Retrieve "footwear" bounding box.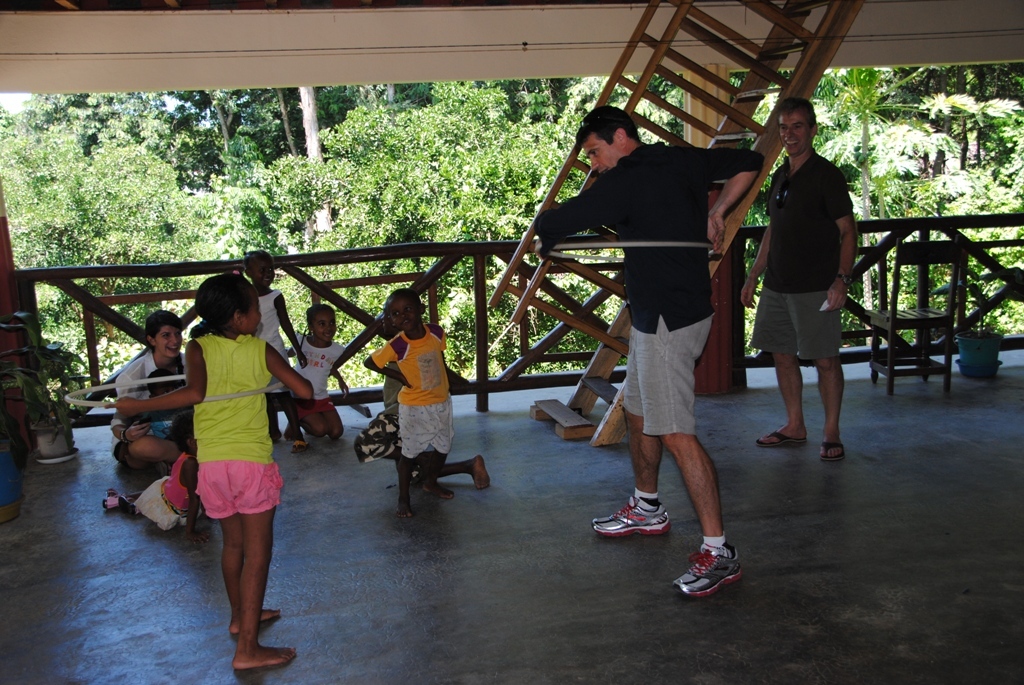
Bounding box: (left=125, top=497, right=140, bottom=518).
